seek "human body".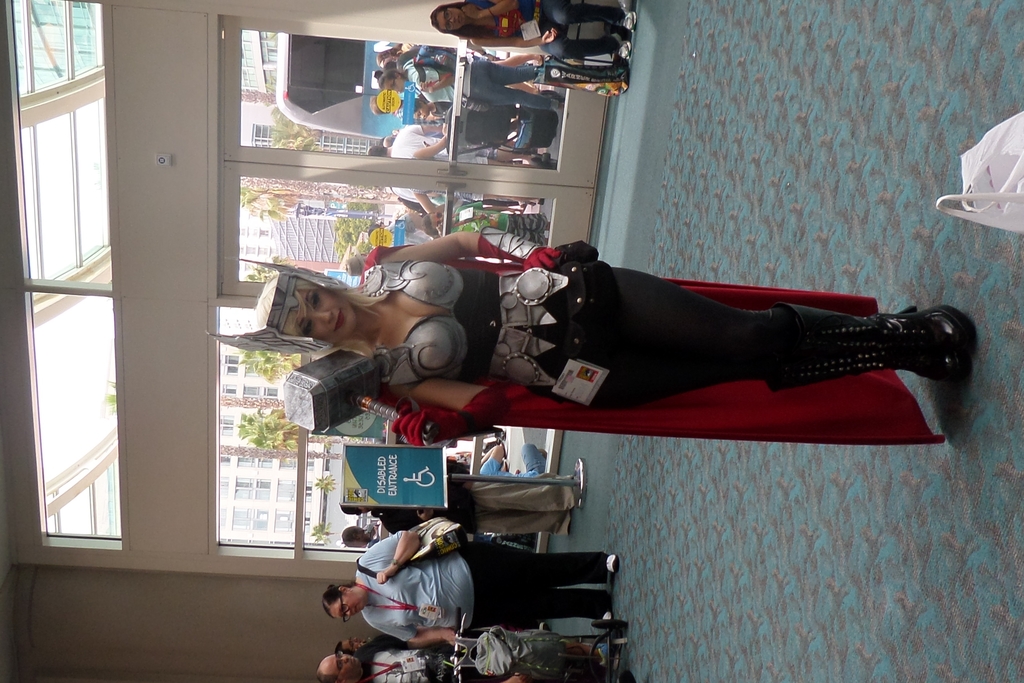
461/0/627/58.
